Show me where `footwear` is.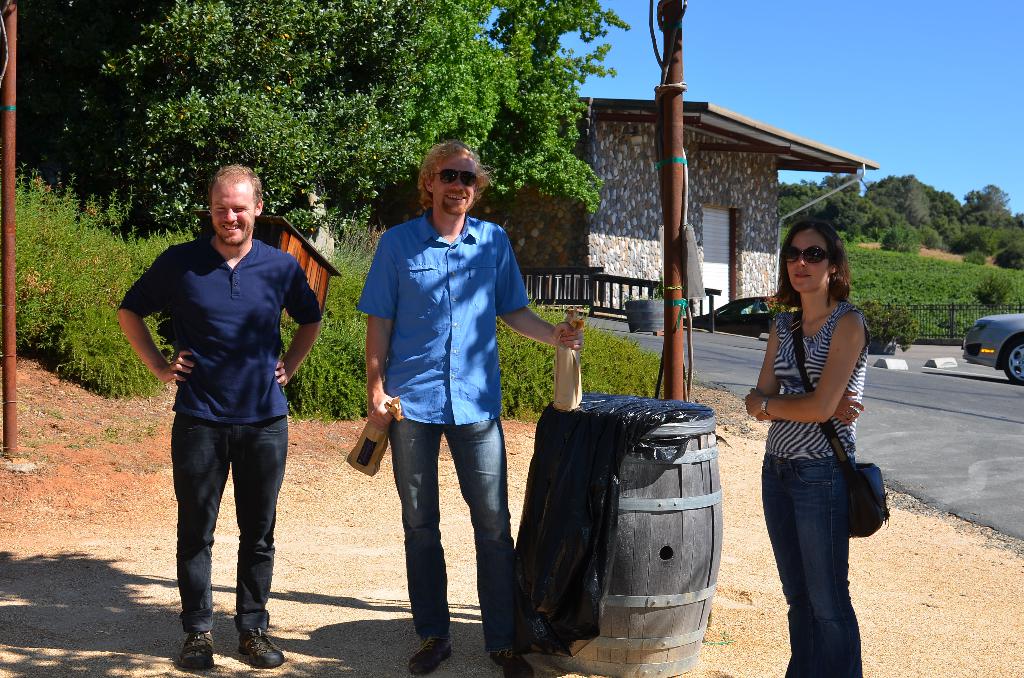
`footwear` is at [x1=184, y1=629, x2=221, y2=668].
